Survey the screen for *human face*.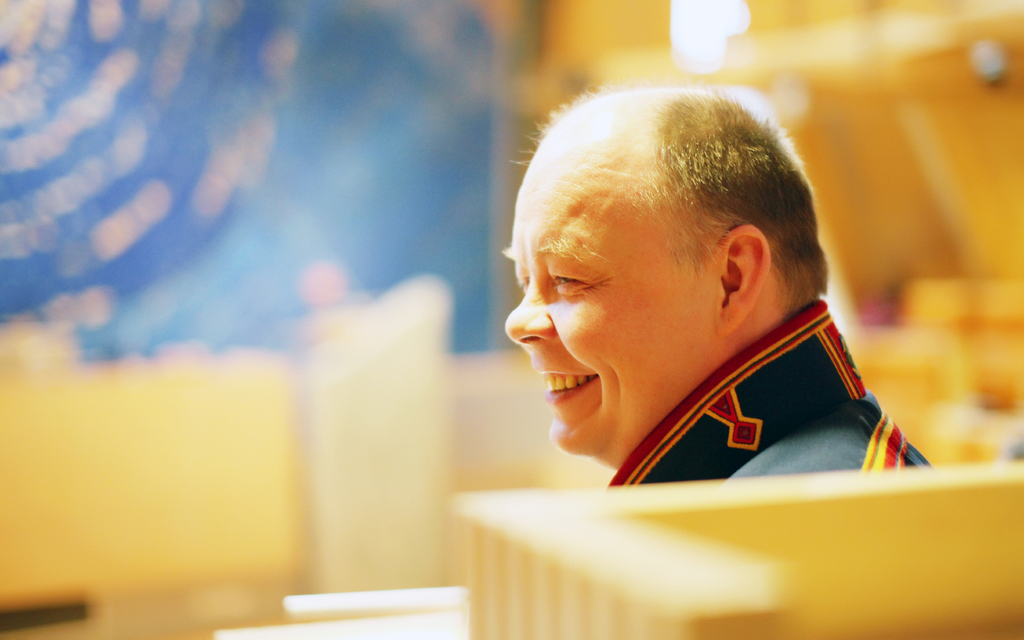
Survey found: pyautogui.locateOnScreen(502, 185, 717, 452).
